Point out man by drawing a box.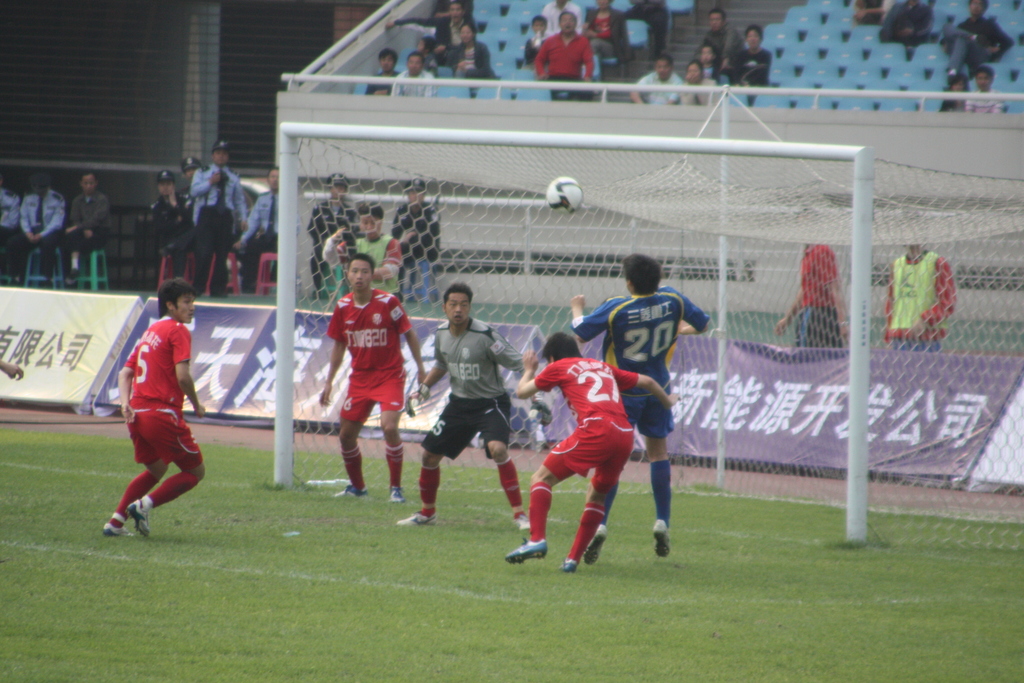
region(504, 333, 678, 571).
